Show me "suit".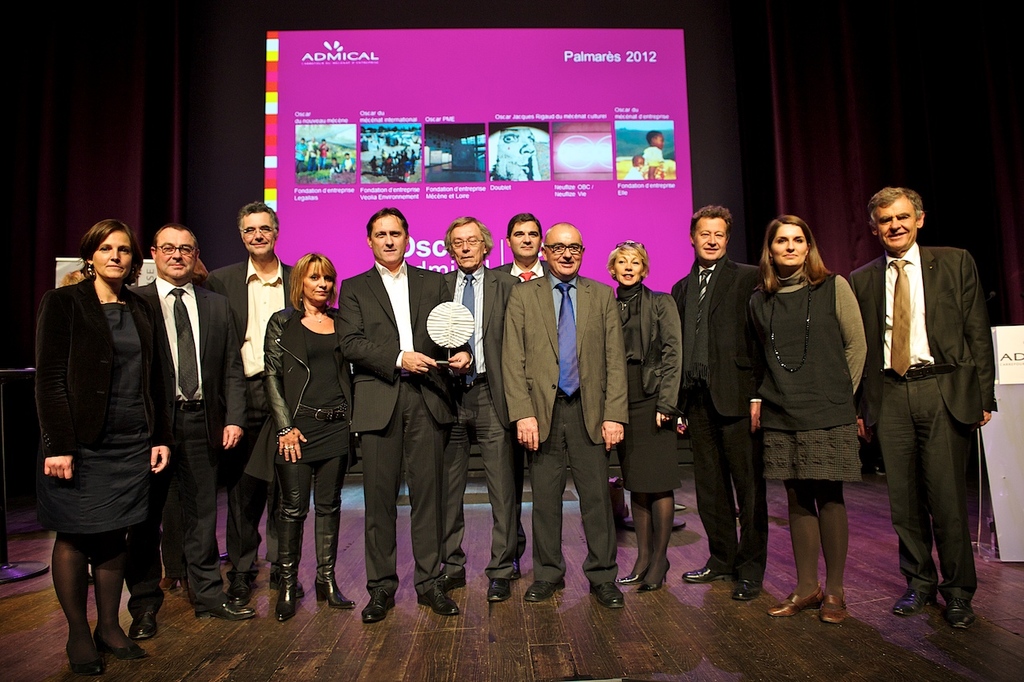
"suit" is here: [675,253,773,578].
